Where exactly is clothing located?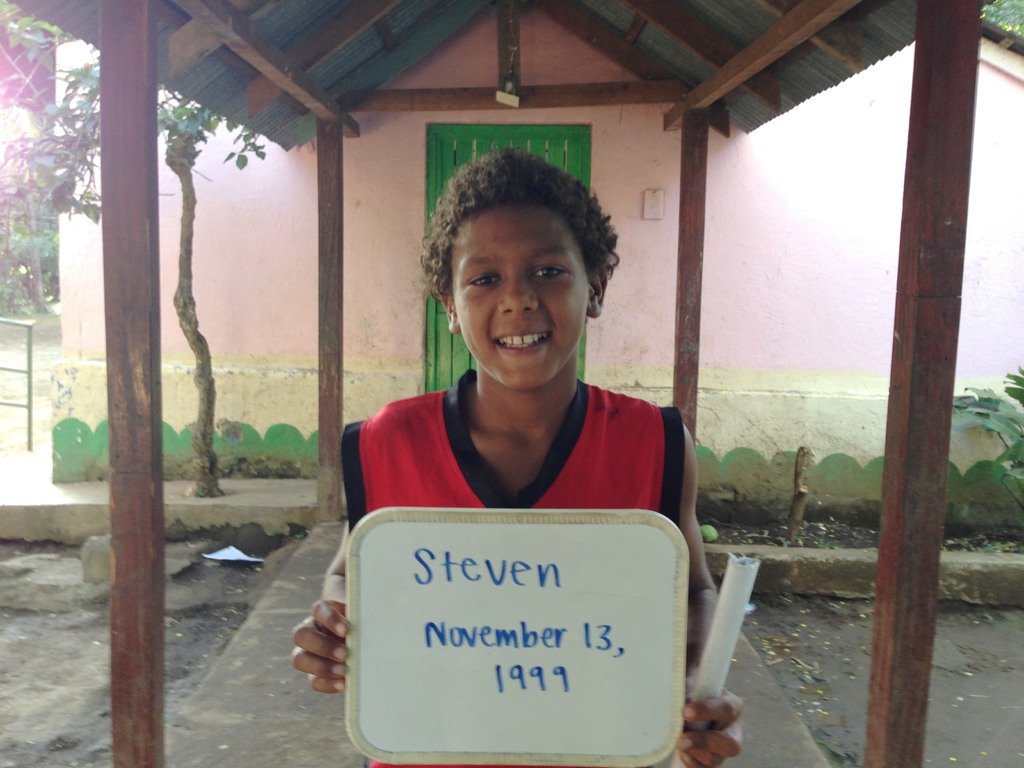
Its bounding box is 328:313:722:743.
